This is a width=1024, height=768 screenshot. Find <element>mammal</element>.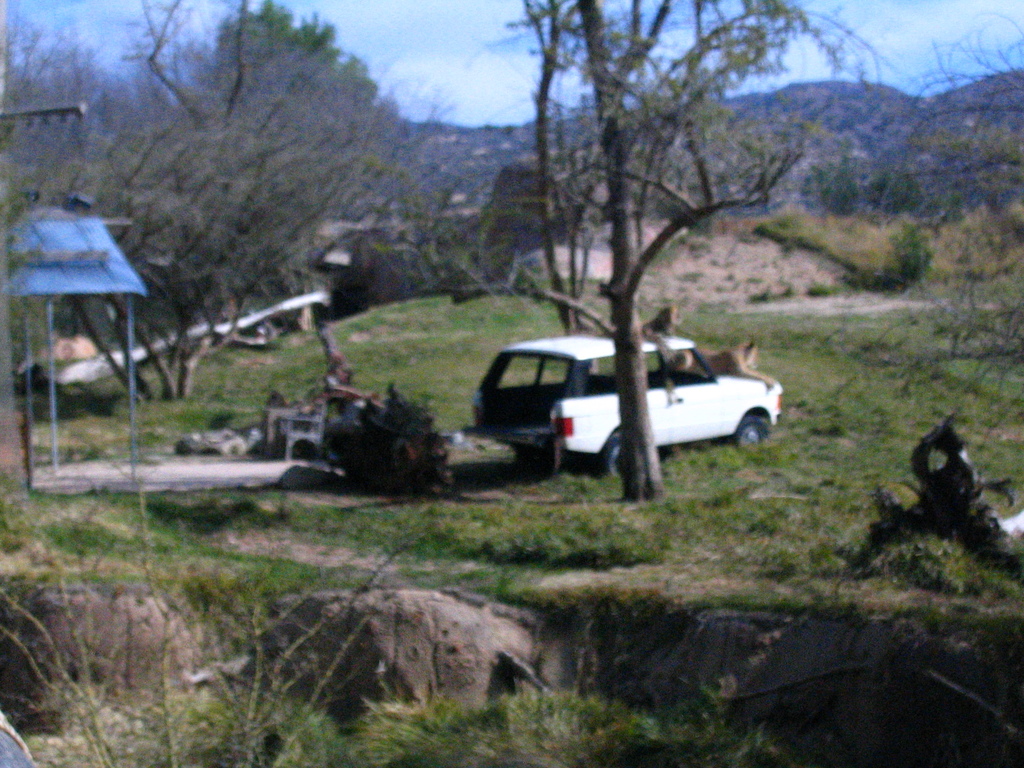
Bounding box: [x1=245, y1=388, x2=309, y2=450].
